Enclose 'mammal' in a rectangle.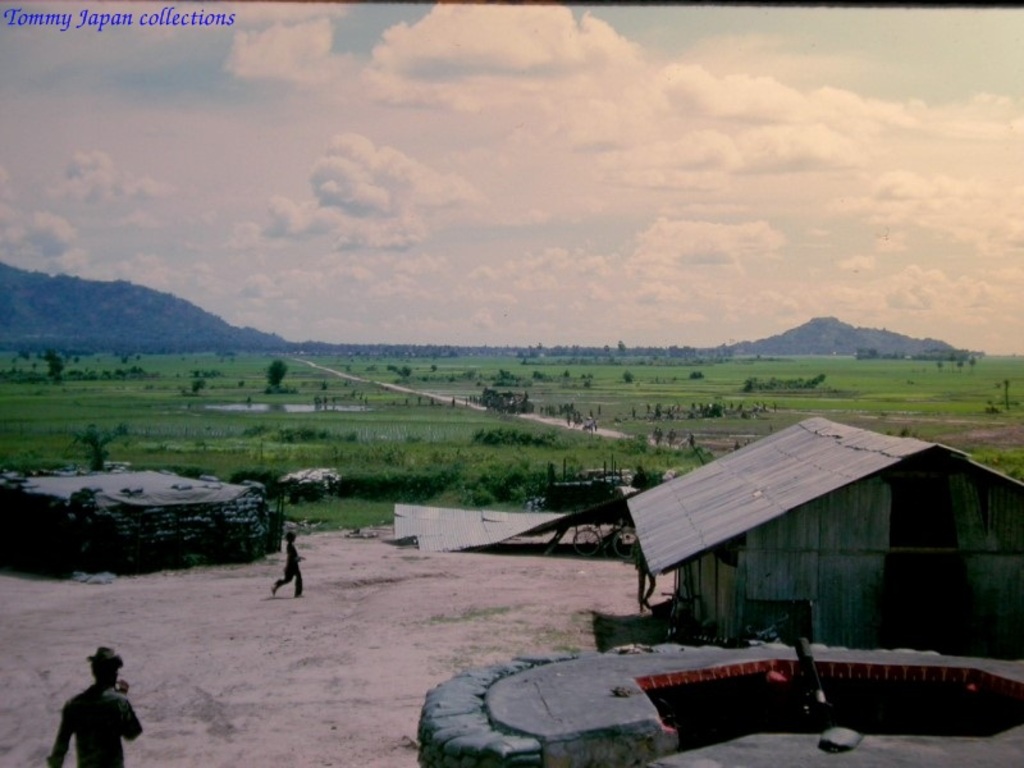
rect(273, 530, 305, 598).
